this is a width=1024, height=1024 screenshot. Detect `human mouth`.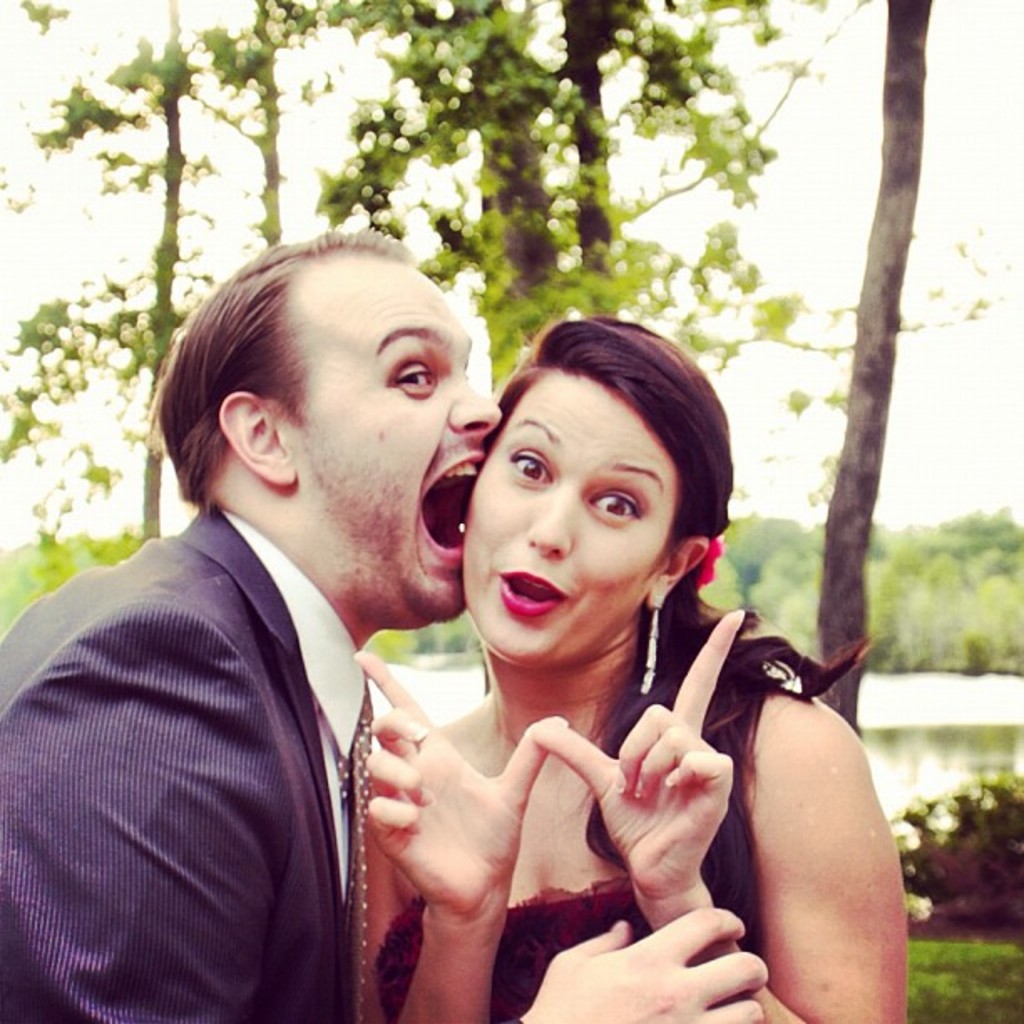
pyautogui.locateOnScreen(418, 440, 480, 569).
